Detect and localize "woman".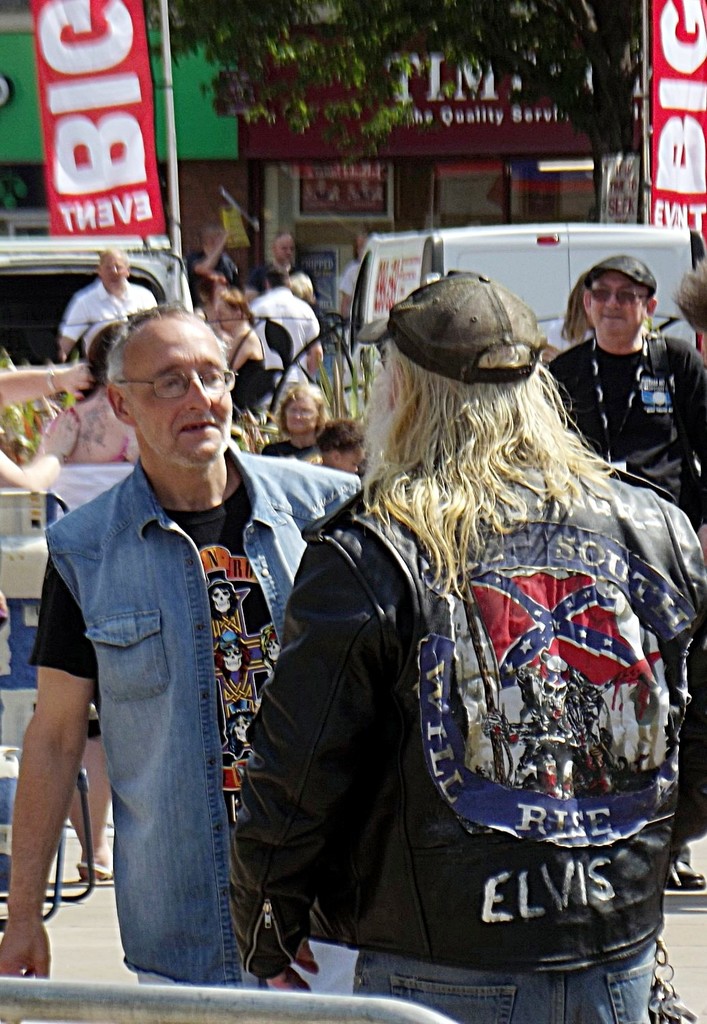
Localized at bbox=(262, 382, 329, 461).
